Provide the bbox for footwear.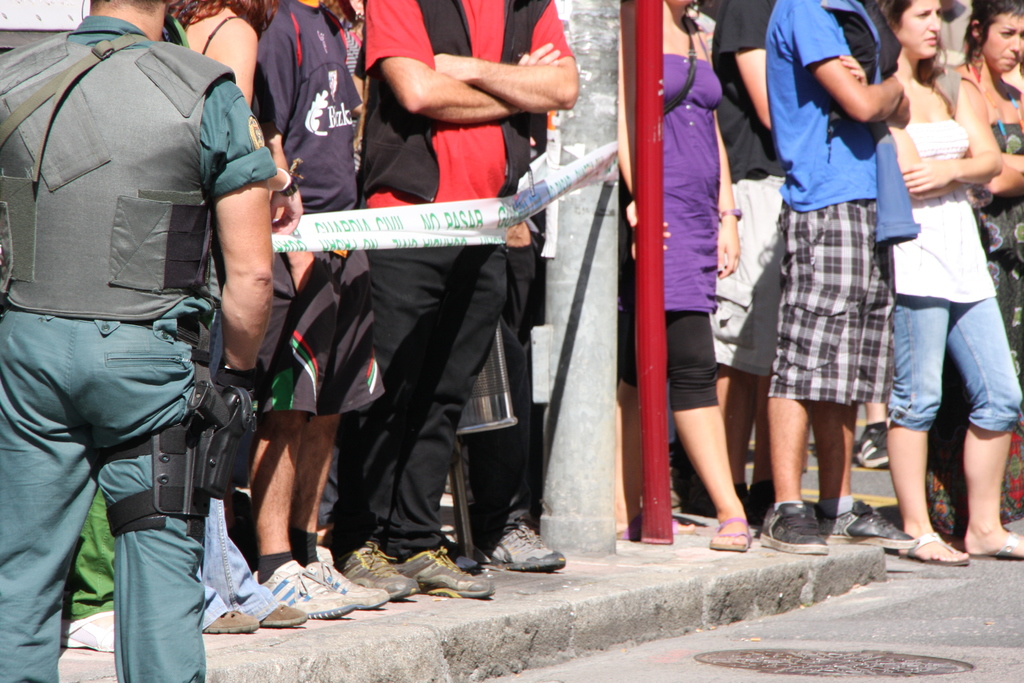
332, 540, 426, 602.
